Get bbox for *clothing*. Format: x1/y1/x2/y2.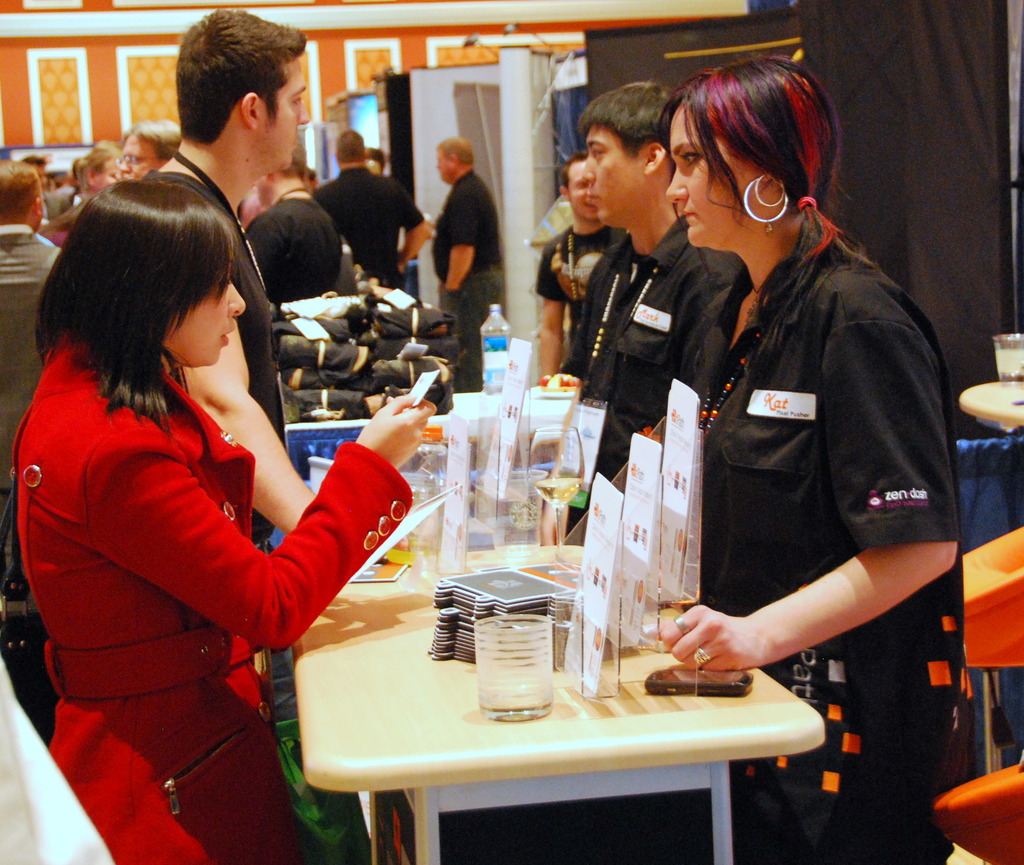
536/222/634/347.
